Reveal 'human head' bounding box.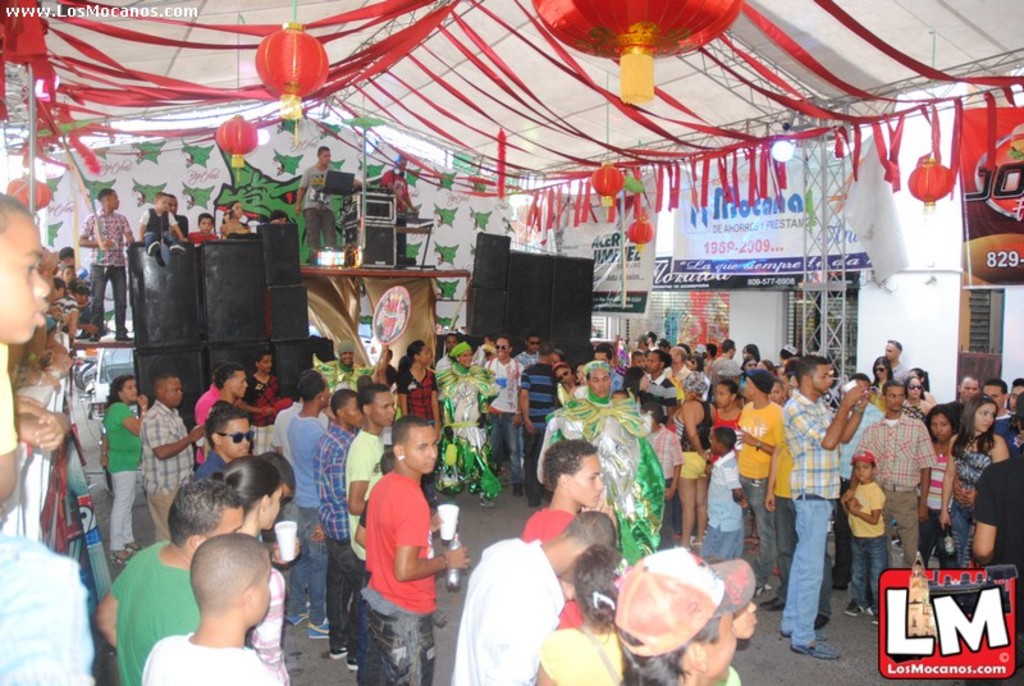
Revealed: detection(393, 416, 440, 474).
